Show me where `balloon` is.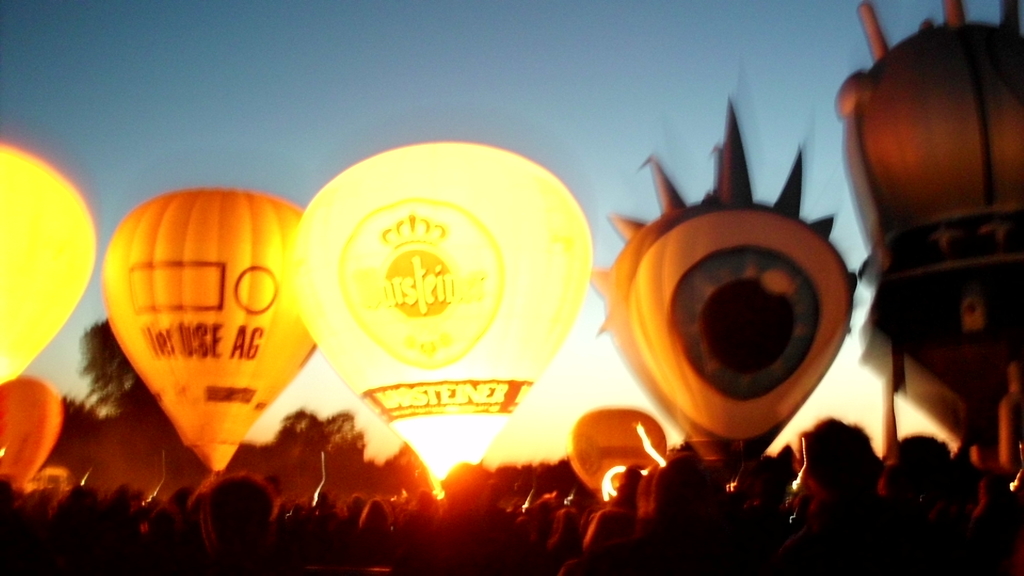
`balloon` is at pyautogui.locateOnScreen(564, 399, 675, 504).
